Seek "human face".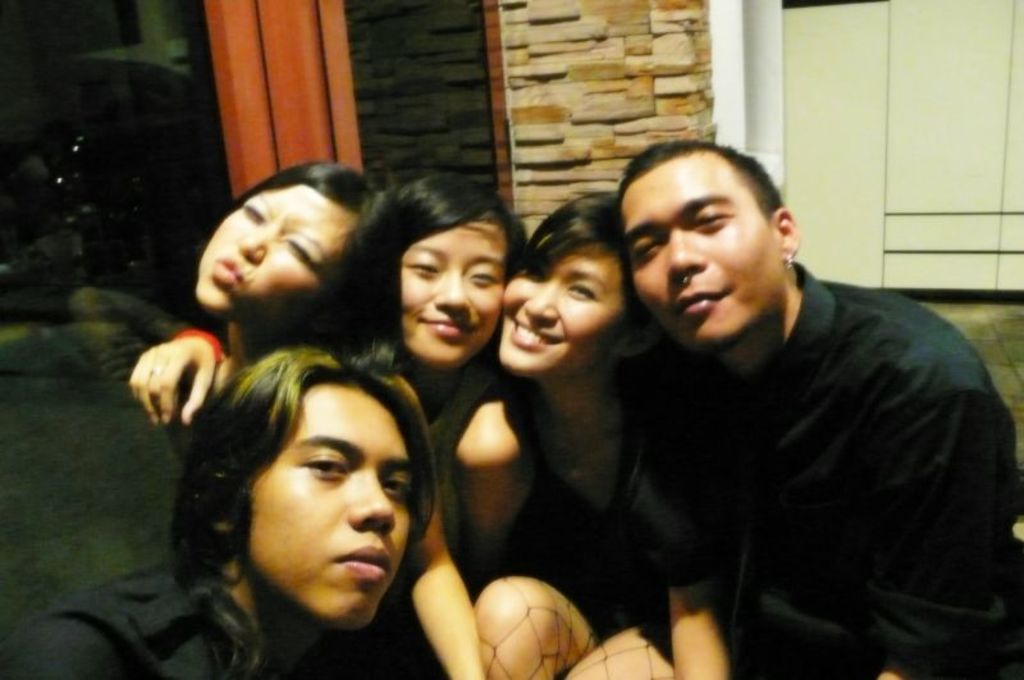
(x1=192, y1=184, x2=348, y2=314).
